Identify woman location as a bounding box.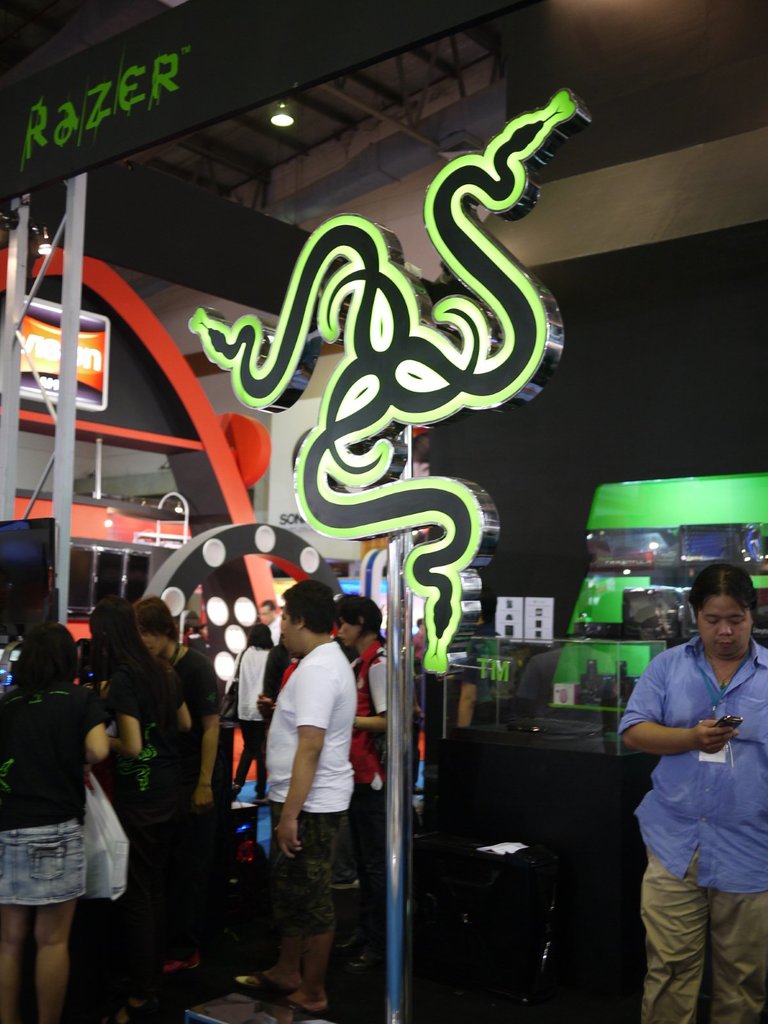
select_region(7, 624, 139, 1000).
